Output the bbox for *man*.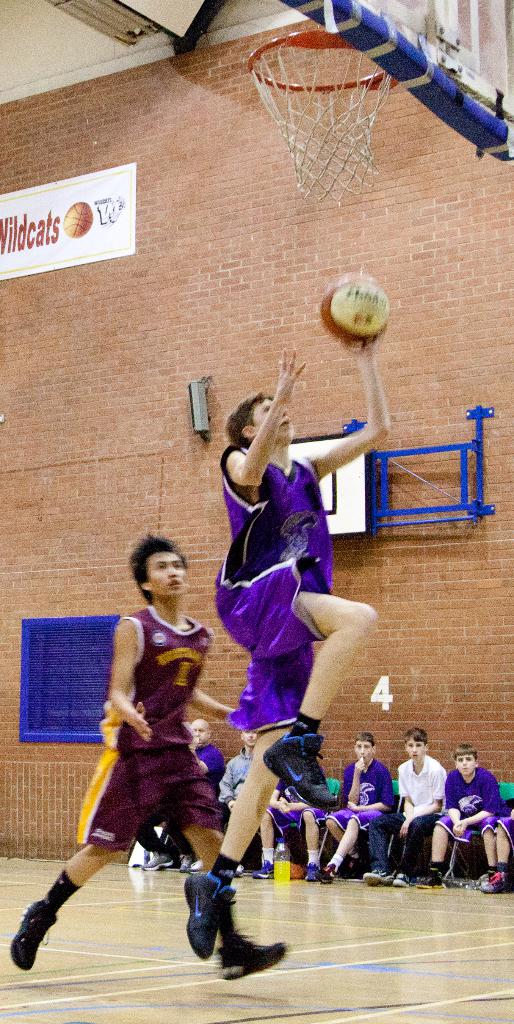
(x1=360, y1=726, x2=449, y2=888).
